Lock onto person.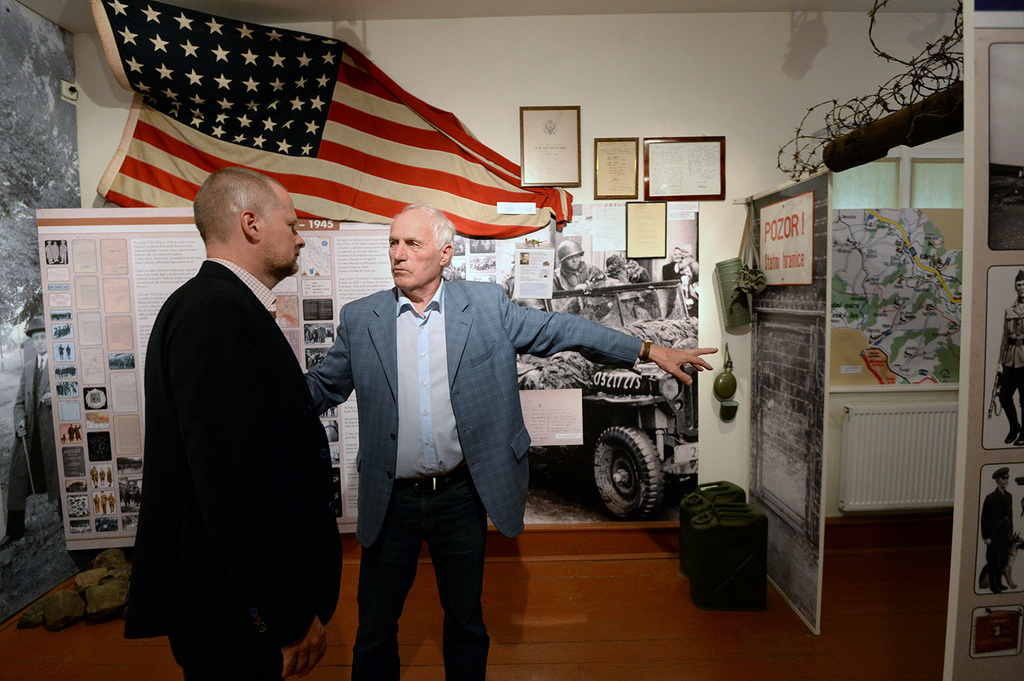
Locked: 52,240,61,263.
